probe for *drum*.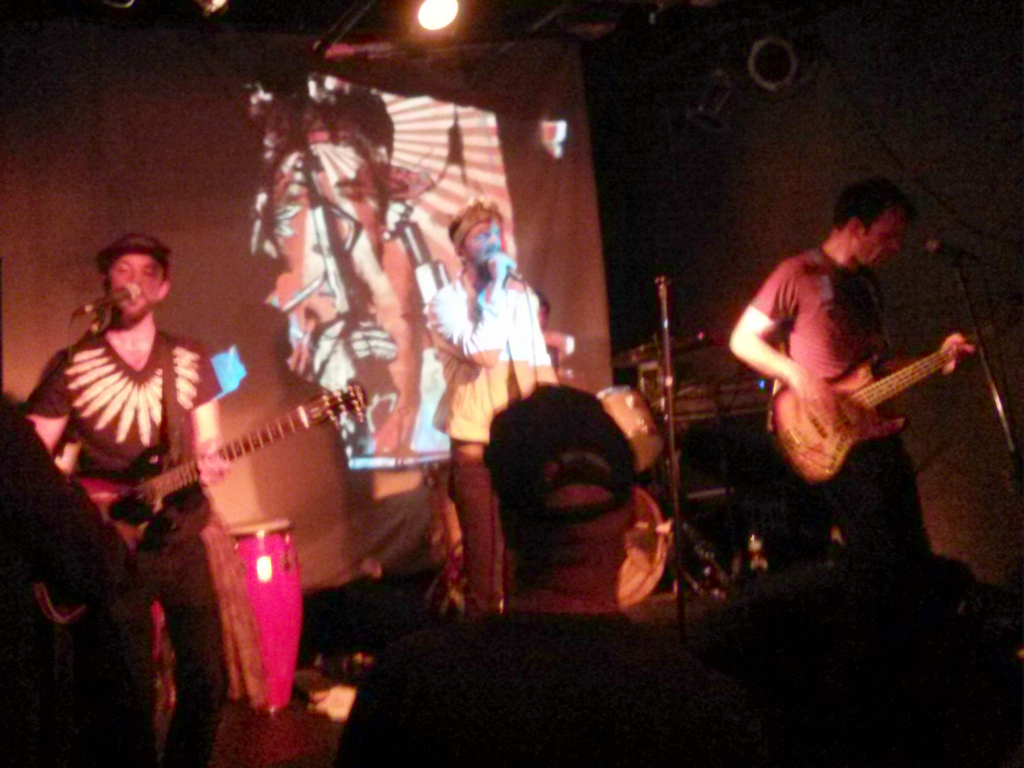
Probe result: locate(225, 523, 305, 716).
